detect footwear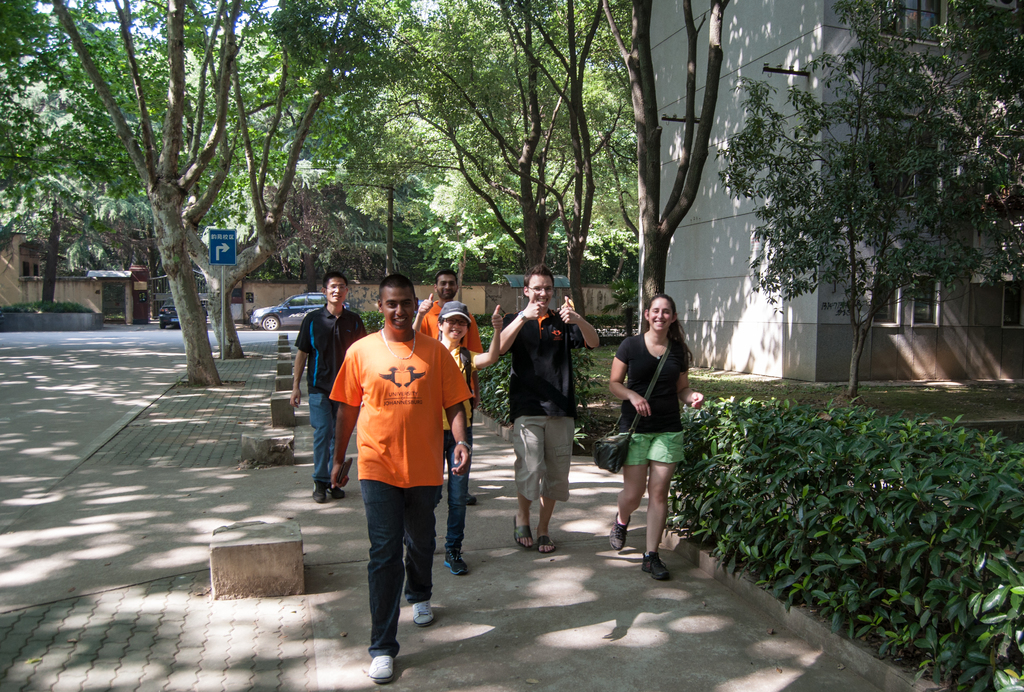
box(639, 547, 666, 580)
